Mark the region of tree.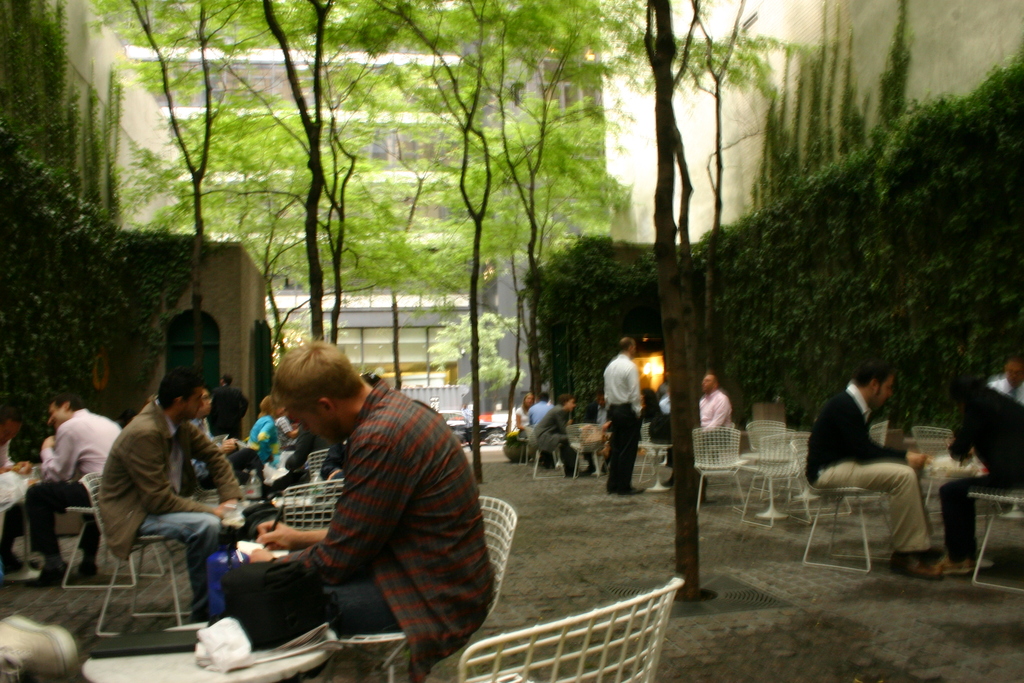
Region: [120,0,416,363].
